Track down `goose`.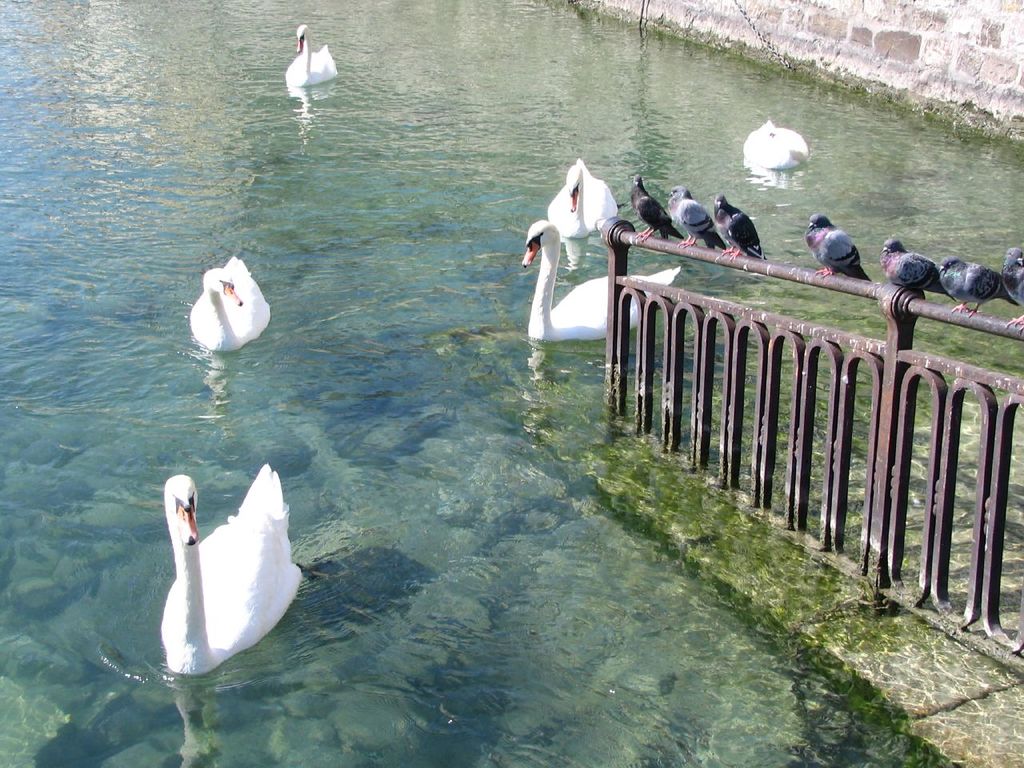
Tracked to 162/462/301/678.
